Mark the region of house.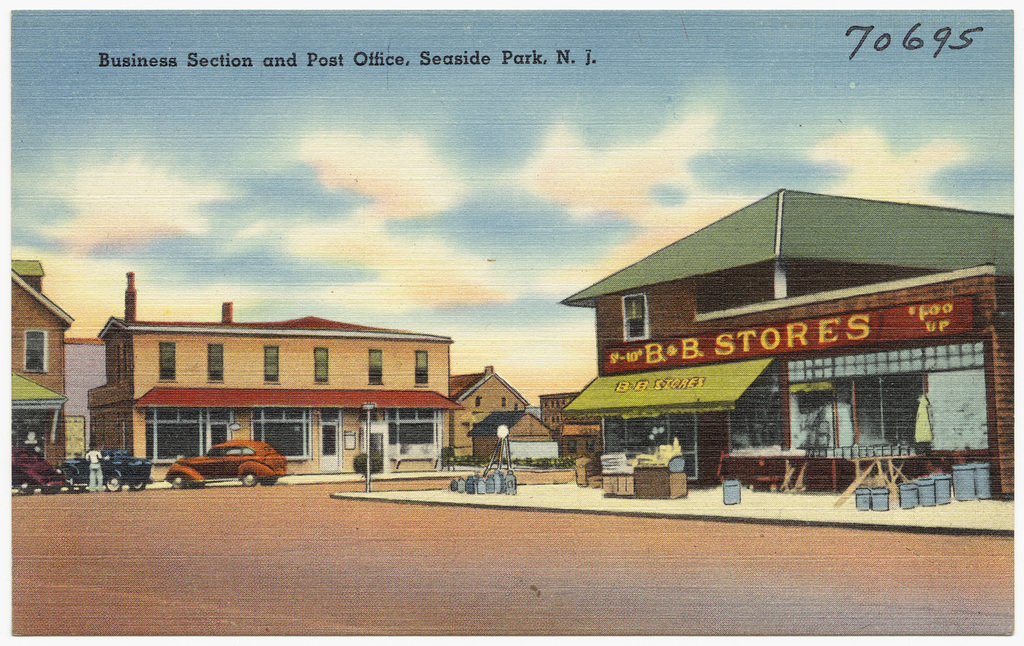
Region: (564, 189, 1017, 503).
